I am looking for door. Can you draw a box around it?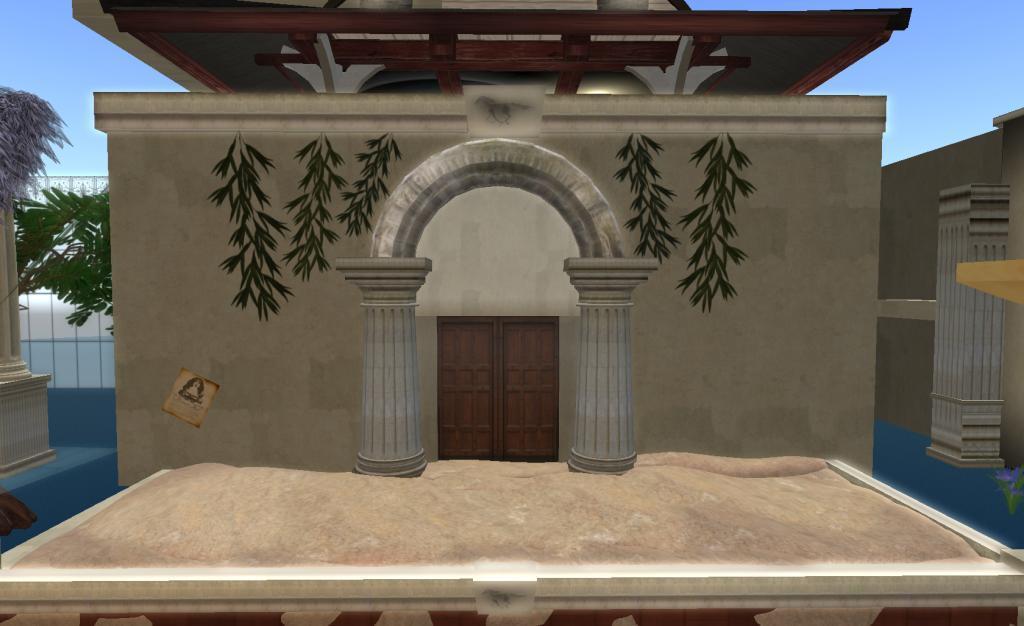
Sure, the bounding box is bbox=[439, 317, 559, 463].
